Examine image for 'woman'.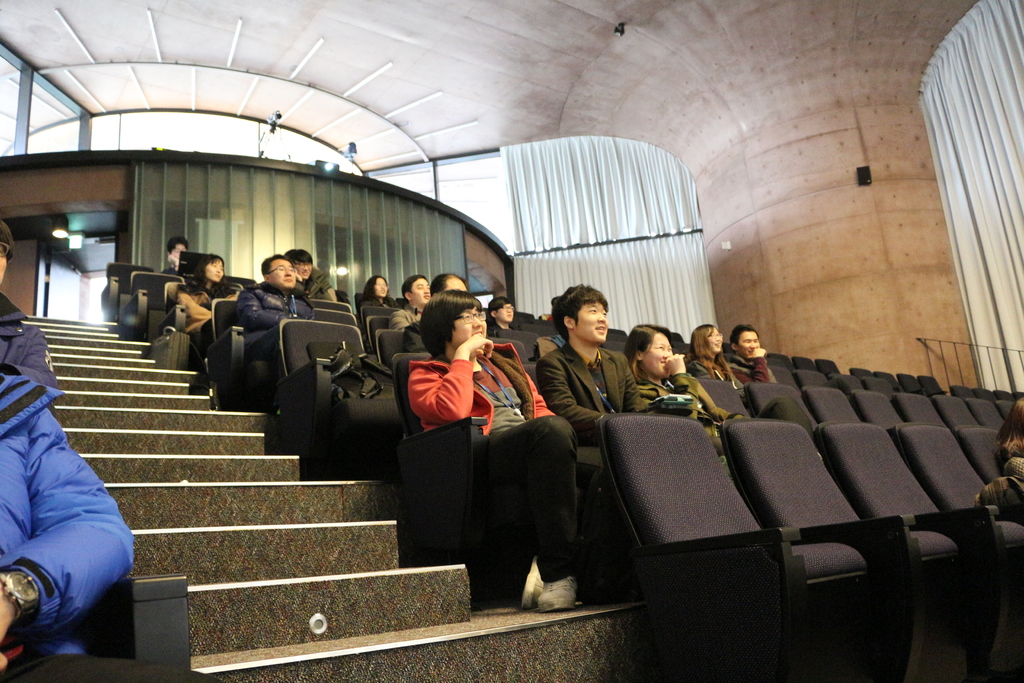
Examination result: bbox=[359, 272, 400, 309].
